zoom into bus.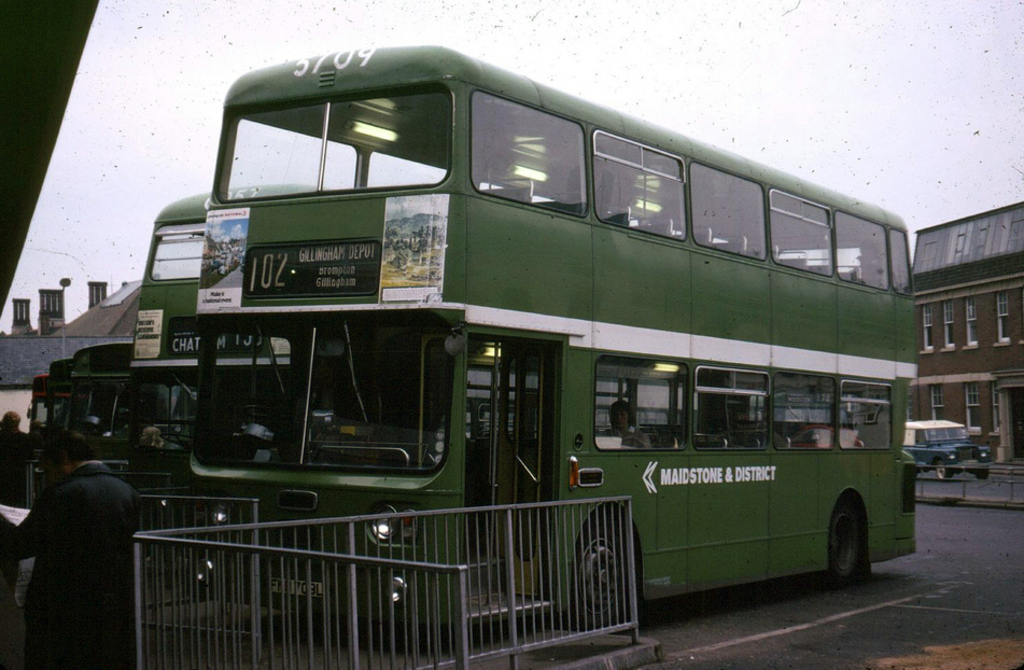
Zoom target: 182 33 918 624.
